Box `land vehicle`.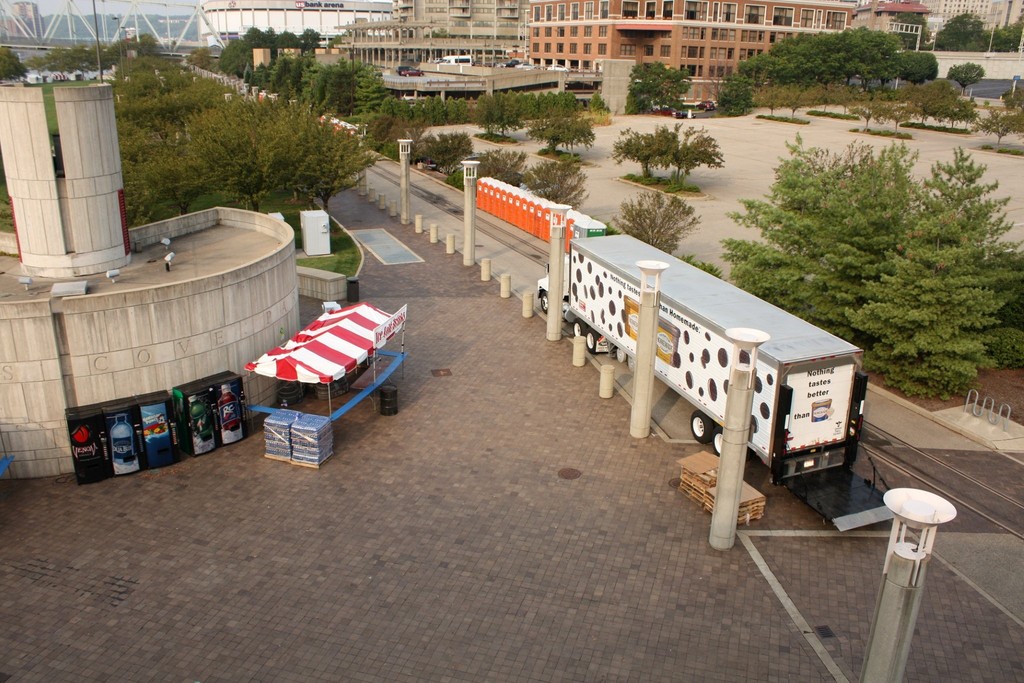
BBox(395, 63, 412, 70).
